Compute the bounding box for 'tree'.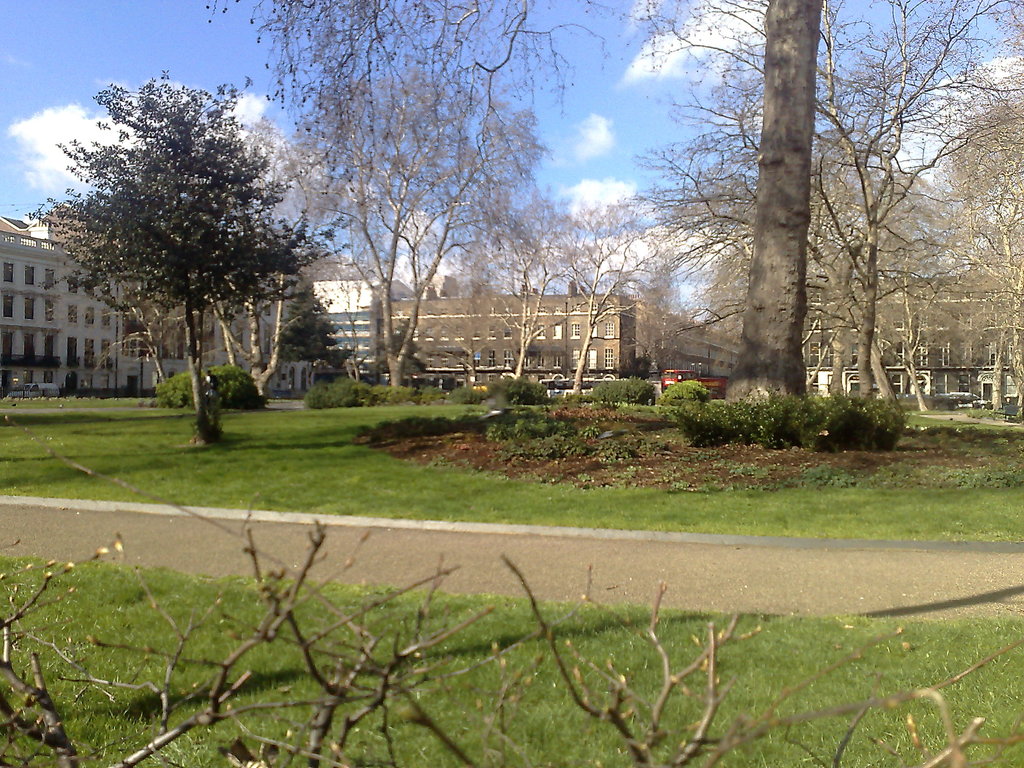
[x1=464, y1=186, x2=618, y2=383].
